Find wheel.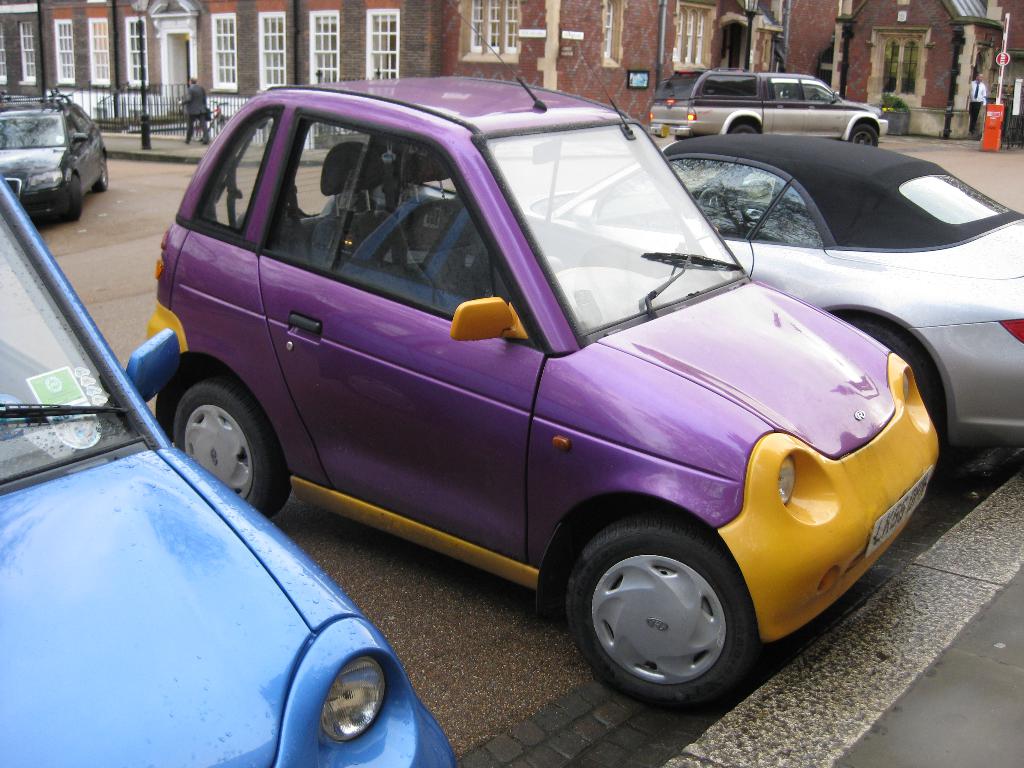
BBox(555, 529, 772, 704).
